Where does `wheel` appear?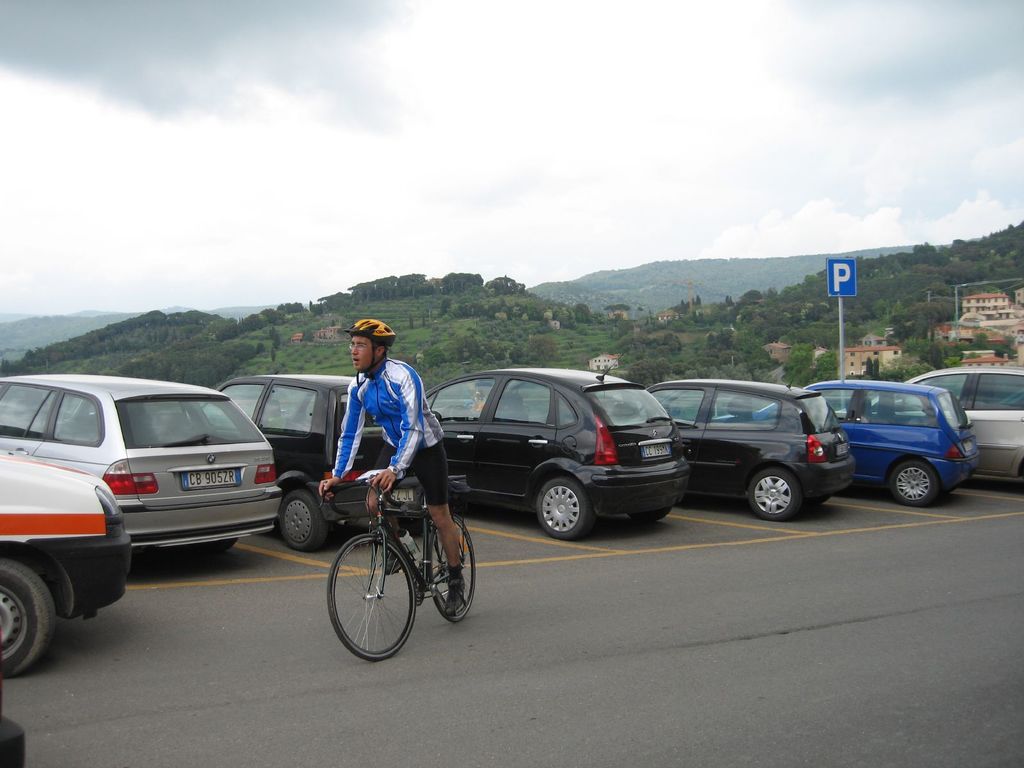
Appears at <box>418,511,483,630</box>.
